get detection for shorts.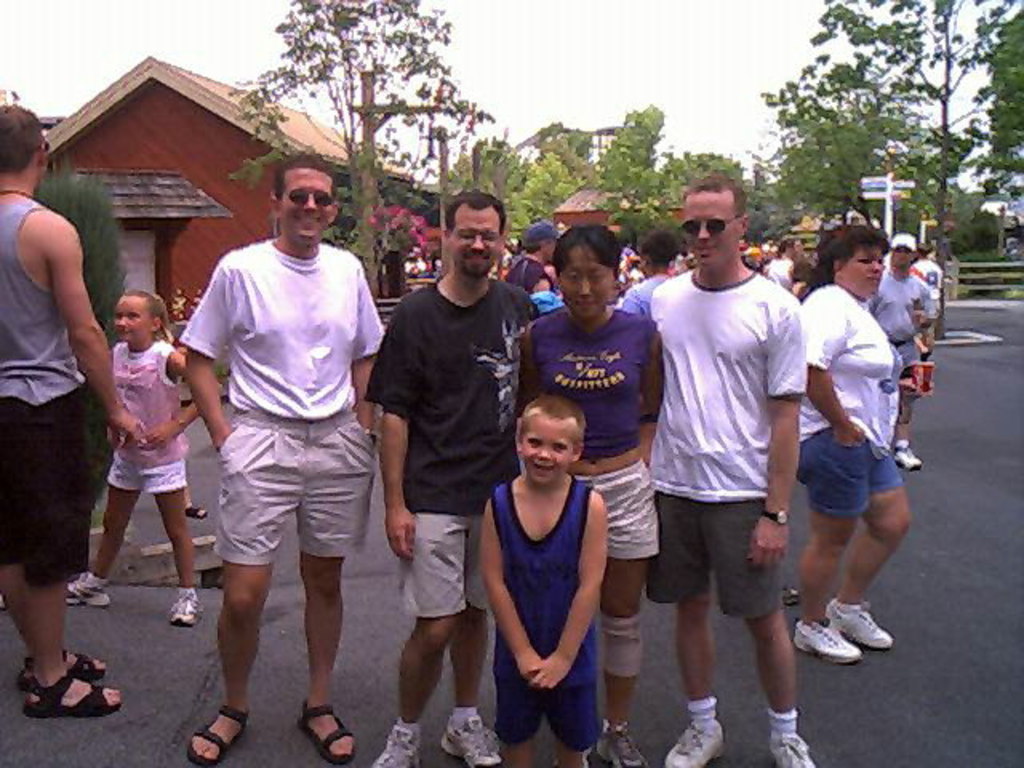
Detection: 493, 677, 600, 749.
